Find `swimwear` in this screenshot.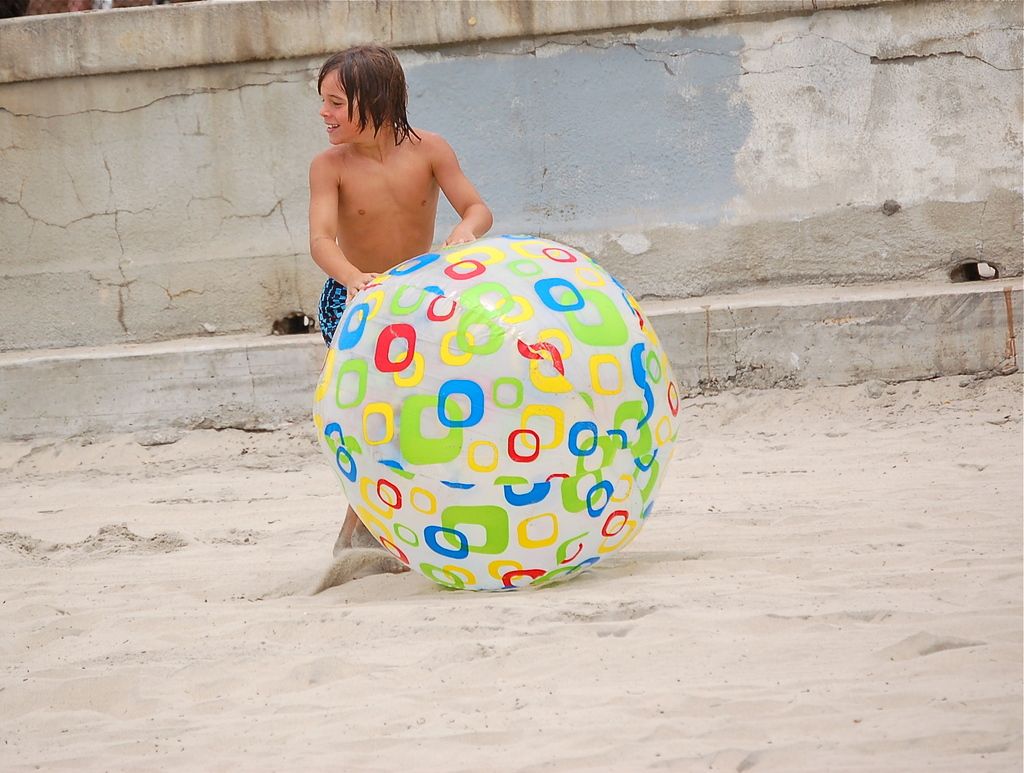
The bounding box for `swimwear` is x1=321 y1=277 x2=344 y2=348.
